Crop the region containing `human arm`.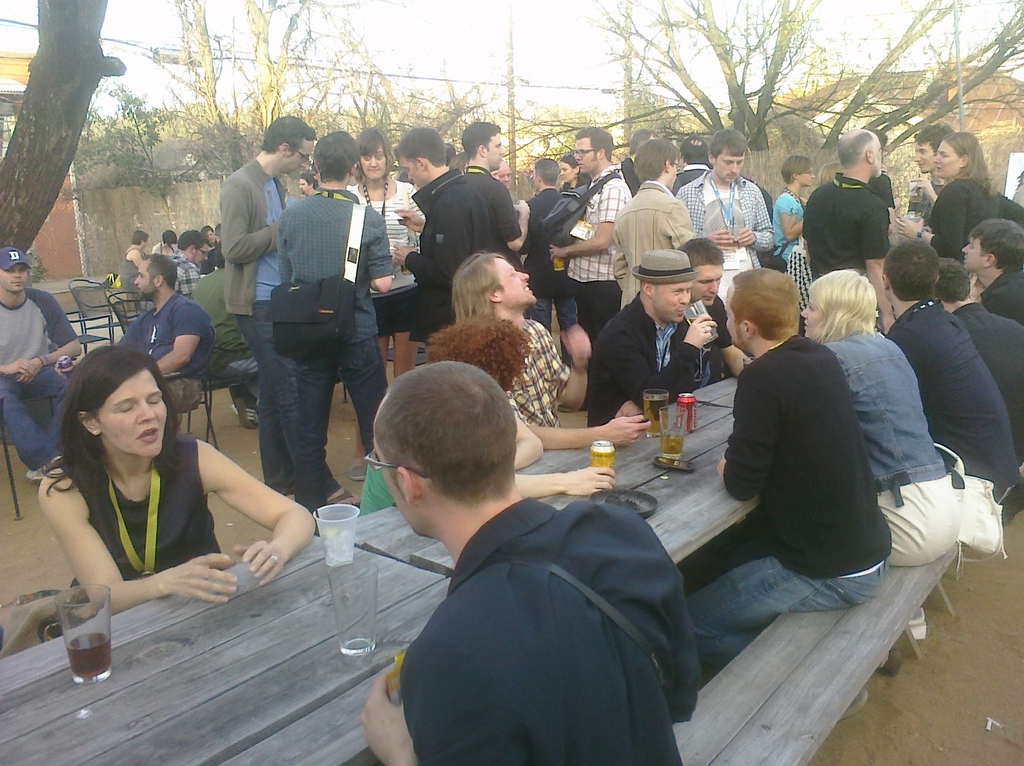
Crop region: [left=15, top=284, right=87, bottom=387].
